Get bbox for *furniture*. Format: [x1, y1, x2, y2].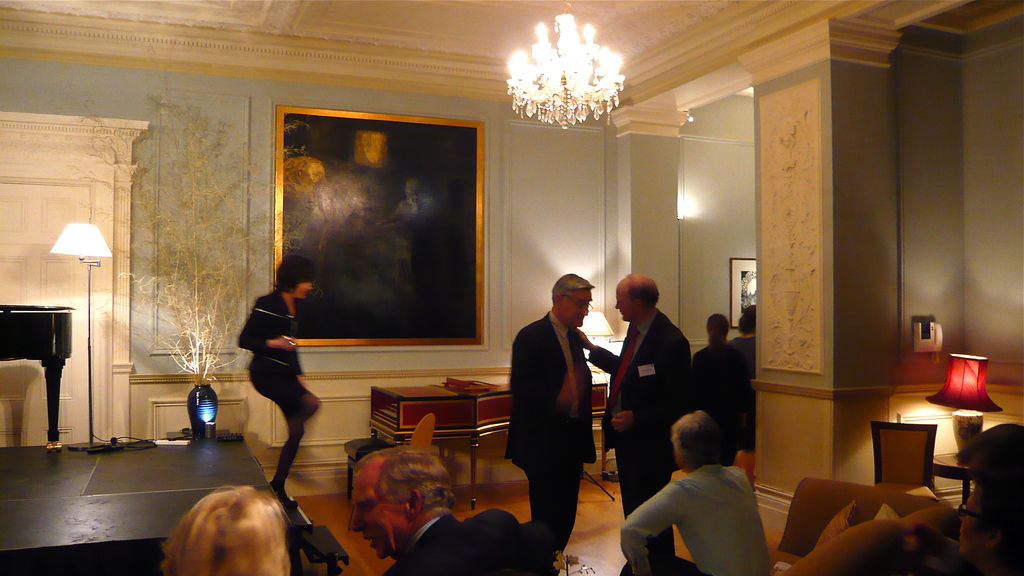
[932, 452, 974, 504].
